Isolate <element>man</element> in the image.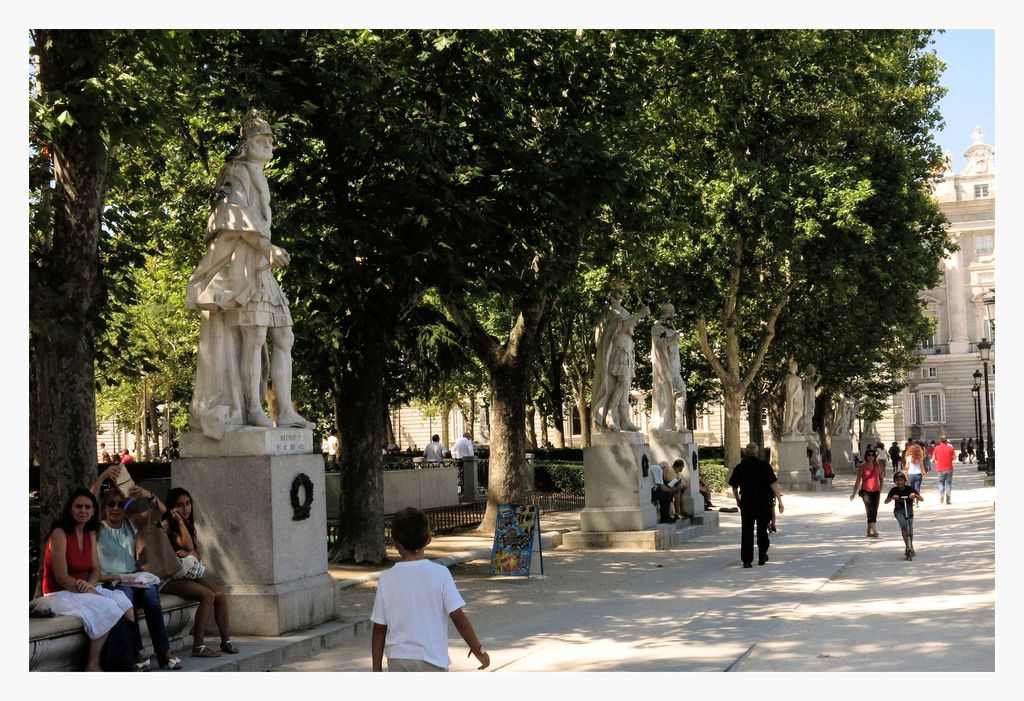
Isolated region: bbox(668, 458, 694, 524).
